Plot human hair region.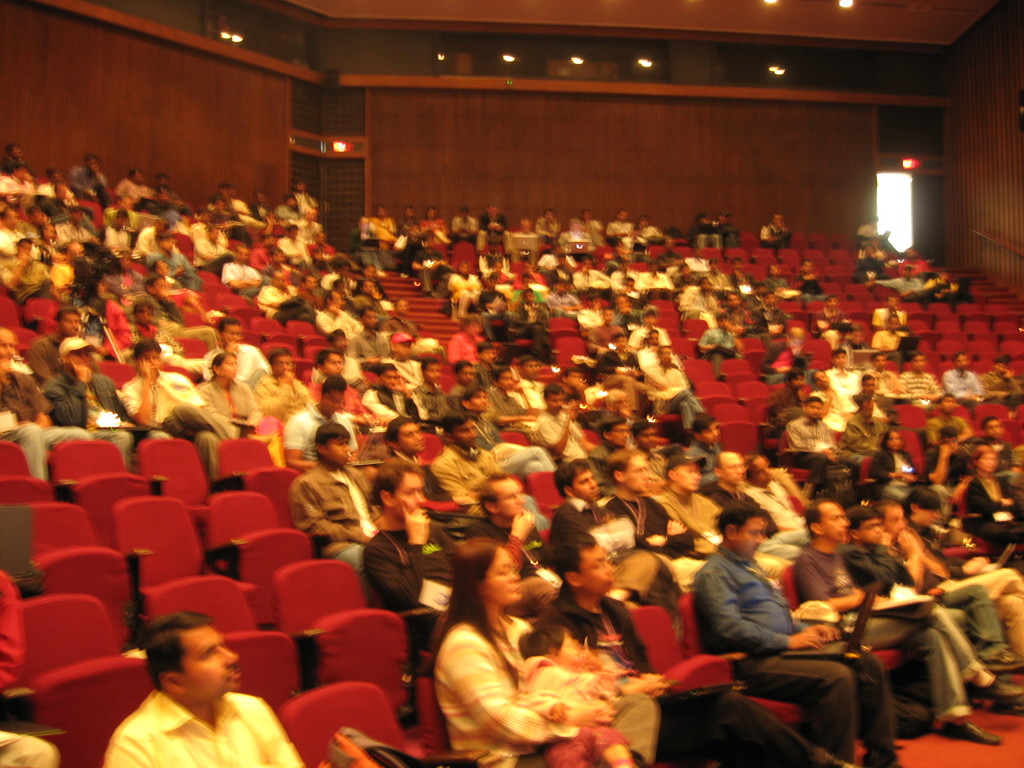
Plotted at Rect(479, 468, 507, 517).
